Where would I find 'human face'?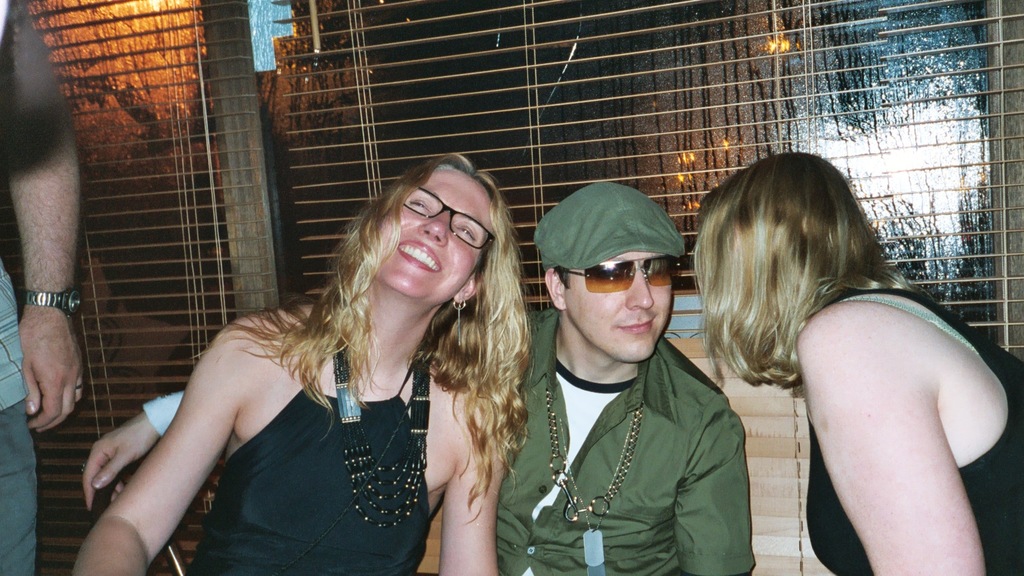
At locate(352, 167, 493, 307).
